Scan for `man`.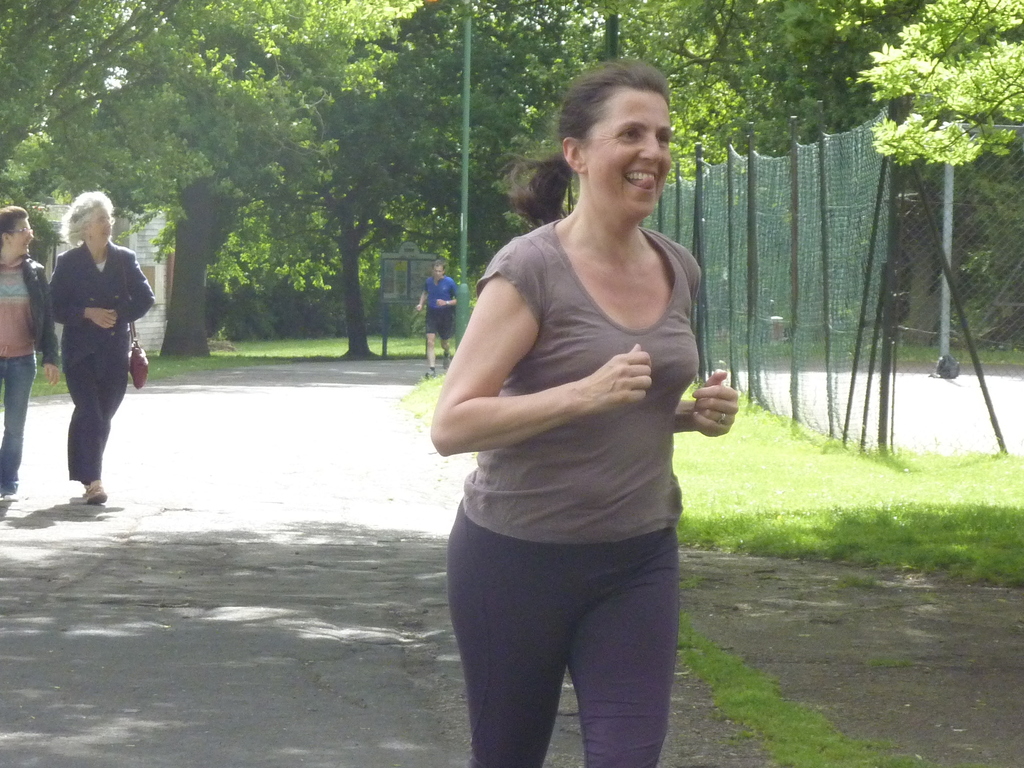
Scan result: bbox(415, 261, 452, 378).
